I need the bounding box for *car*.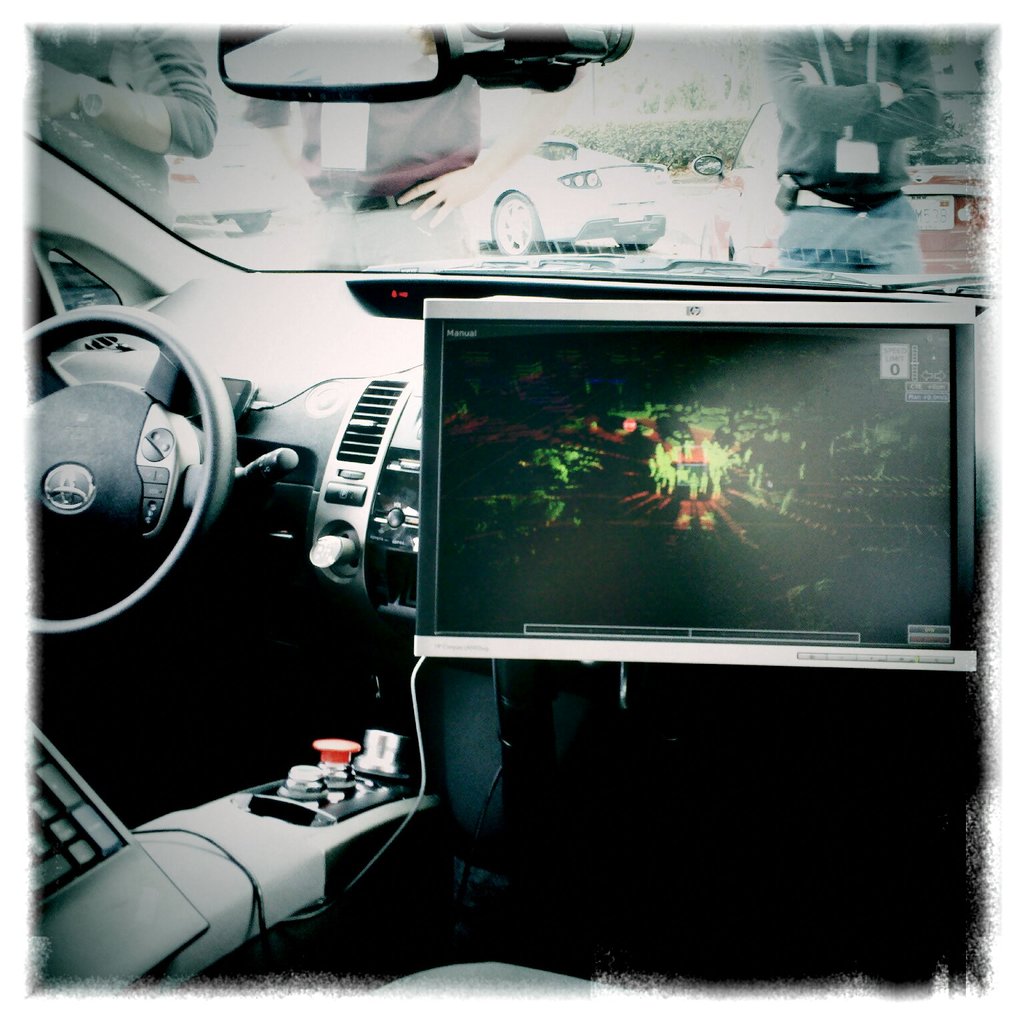
Here it is: x1=460, y1=125, x2=673, y2=253.
